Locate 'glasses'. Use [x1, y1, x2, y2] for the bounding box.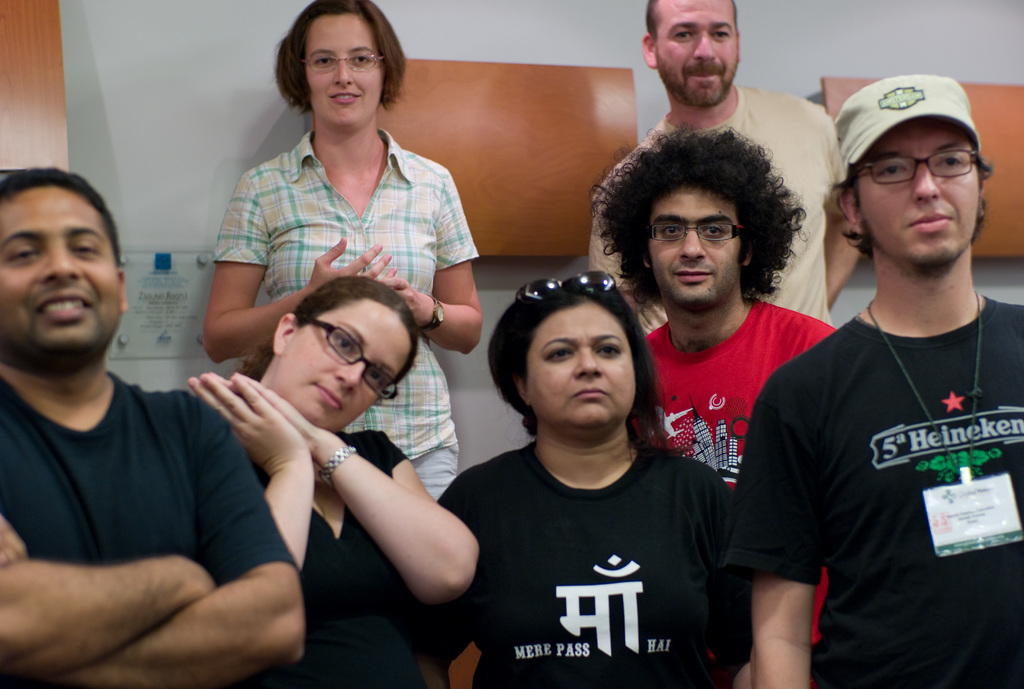
[292, 48, 387, 82].
